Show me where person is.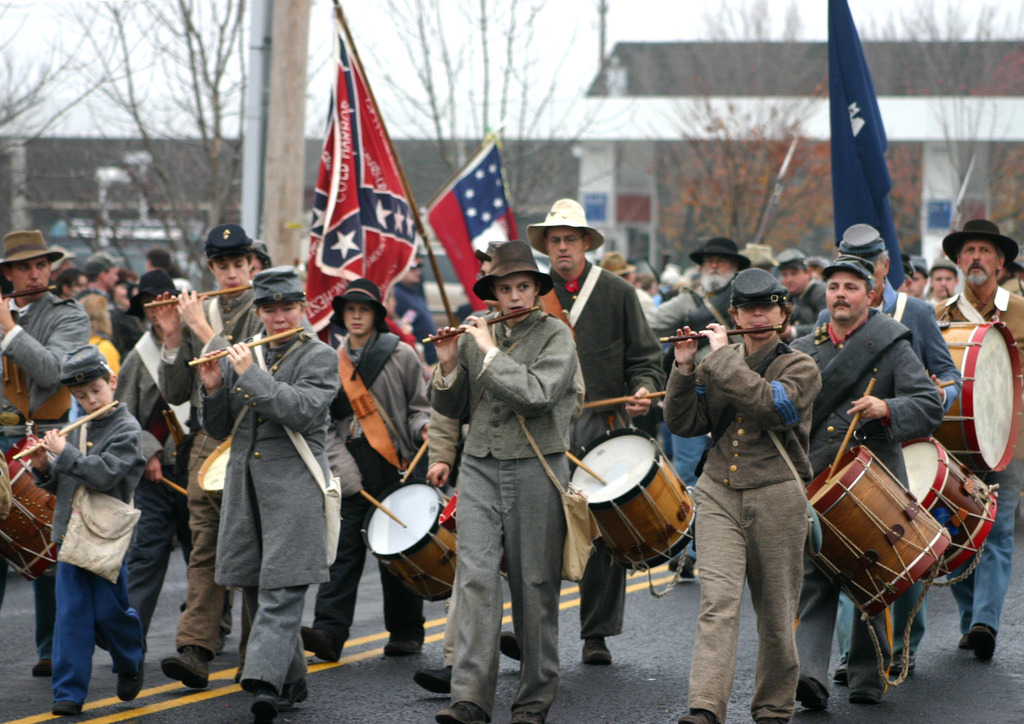
person is at box=[26, 343, 147, 718].
